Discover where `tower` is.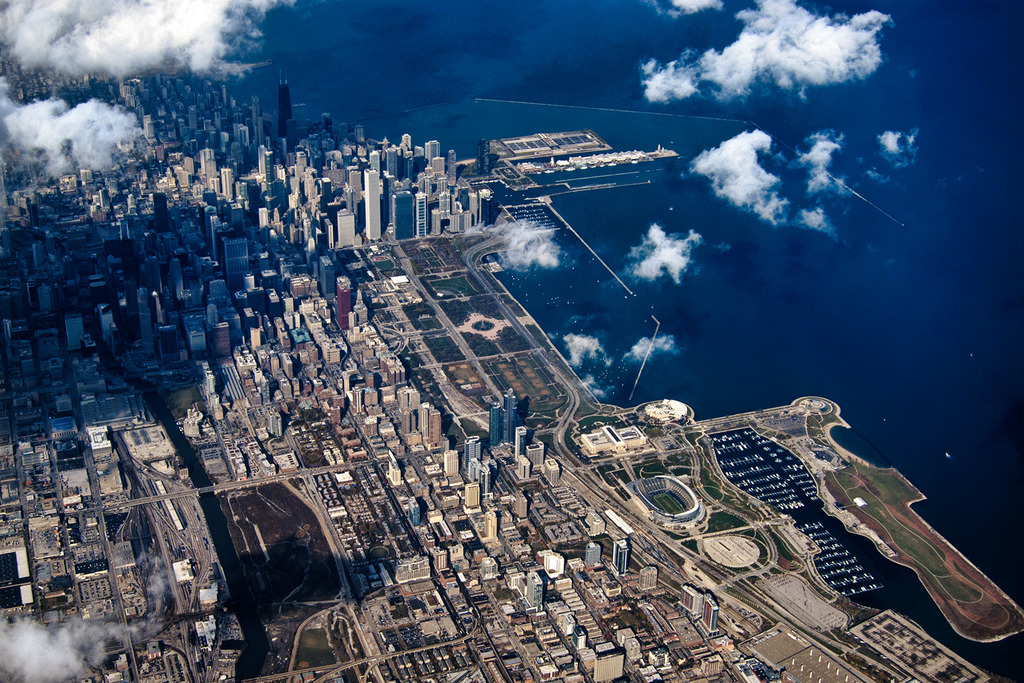
Discovered at box=[224, 237, 245, 290].
